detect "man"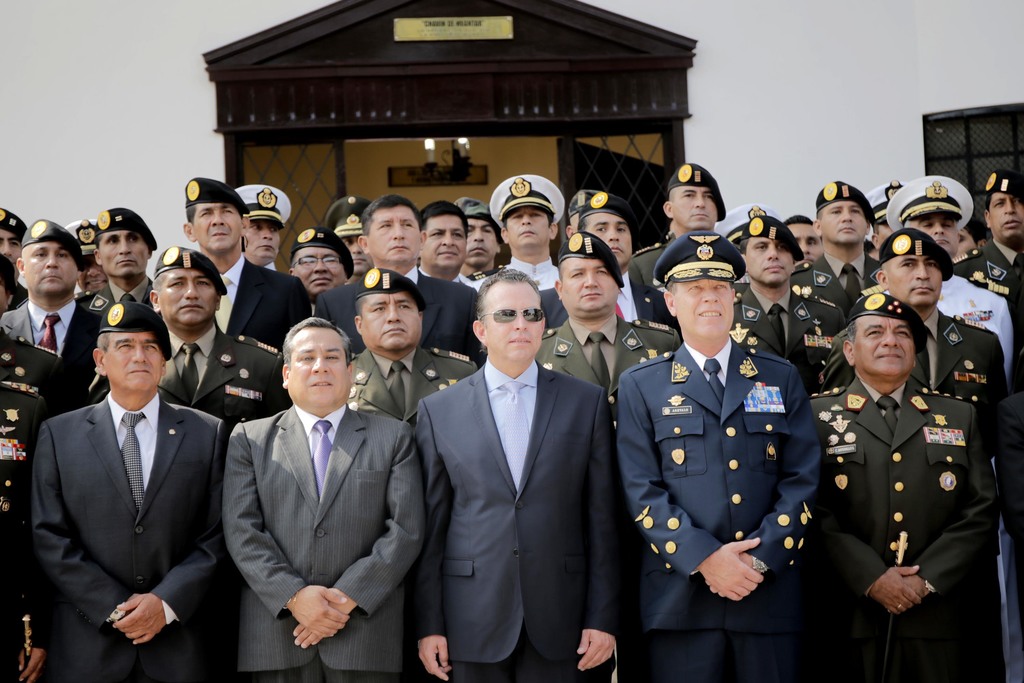
(left=796, top=169, right=879, bottom=320)
